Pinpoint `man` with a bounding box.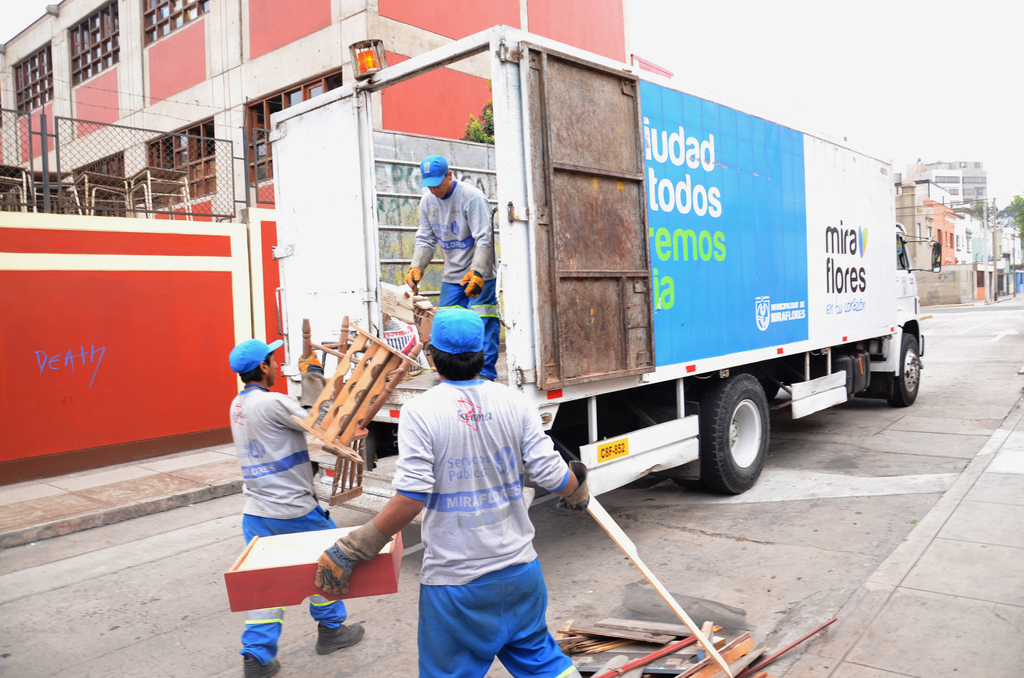
(402, 147, 504, 380).
